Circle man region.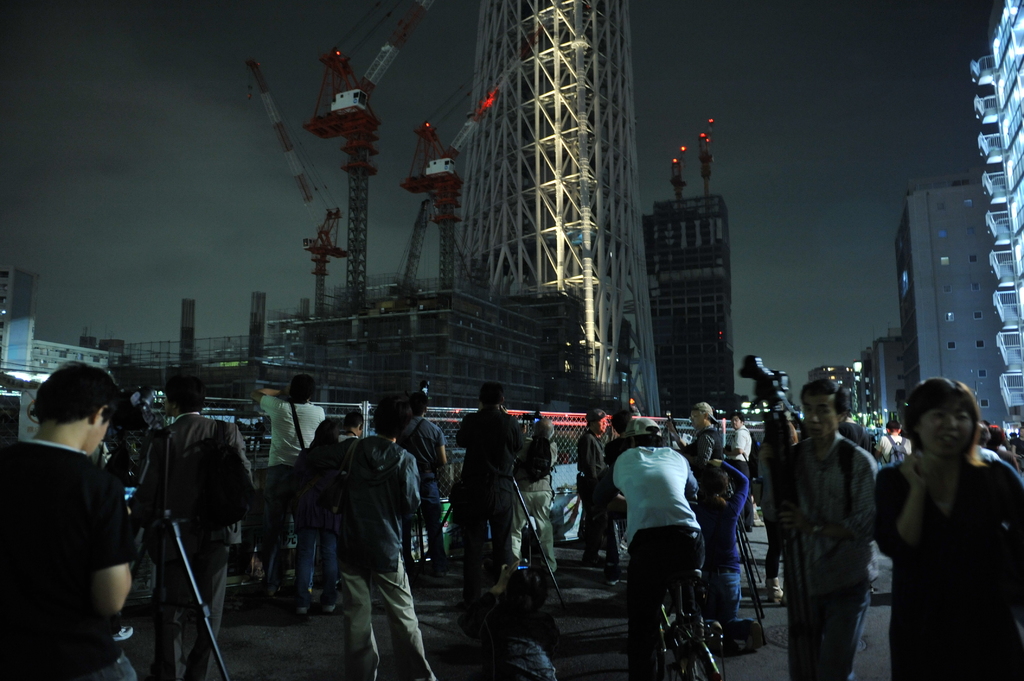
Region: bbox(769, 374, 879, 680).
